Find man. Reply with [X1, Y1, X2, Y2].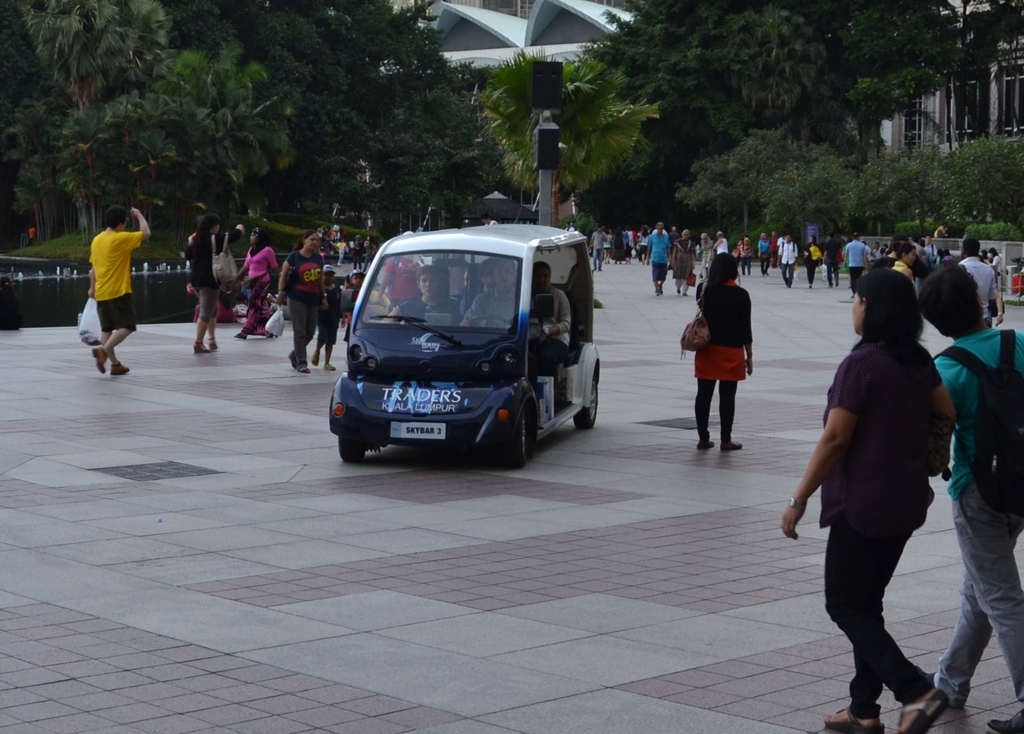
[842, 233, 870, 302].
